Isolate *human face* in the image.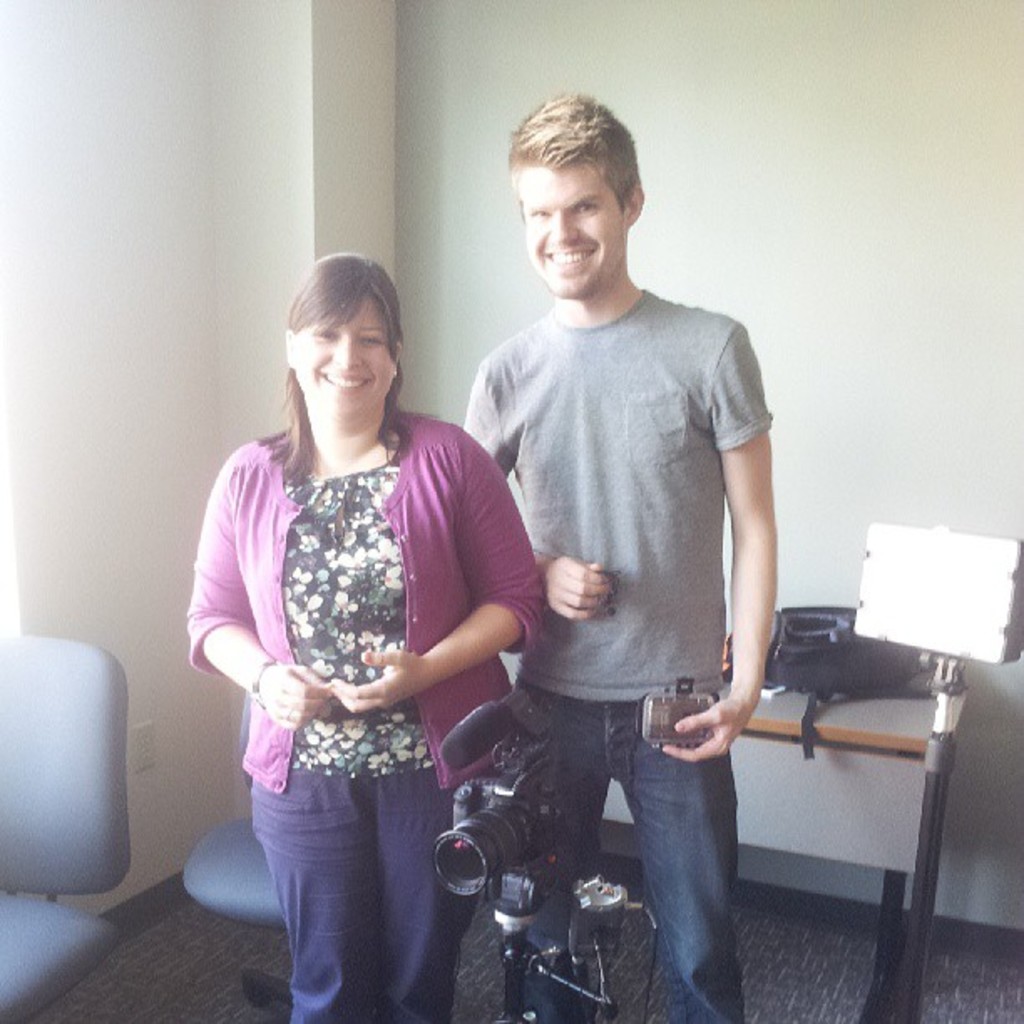
Isolated region: 293,306,390,413.
